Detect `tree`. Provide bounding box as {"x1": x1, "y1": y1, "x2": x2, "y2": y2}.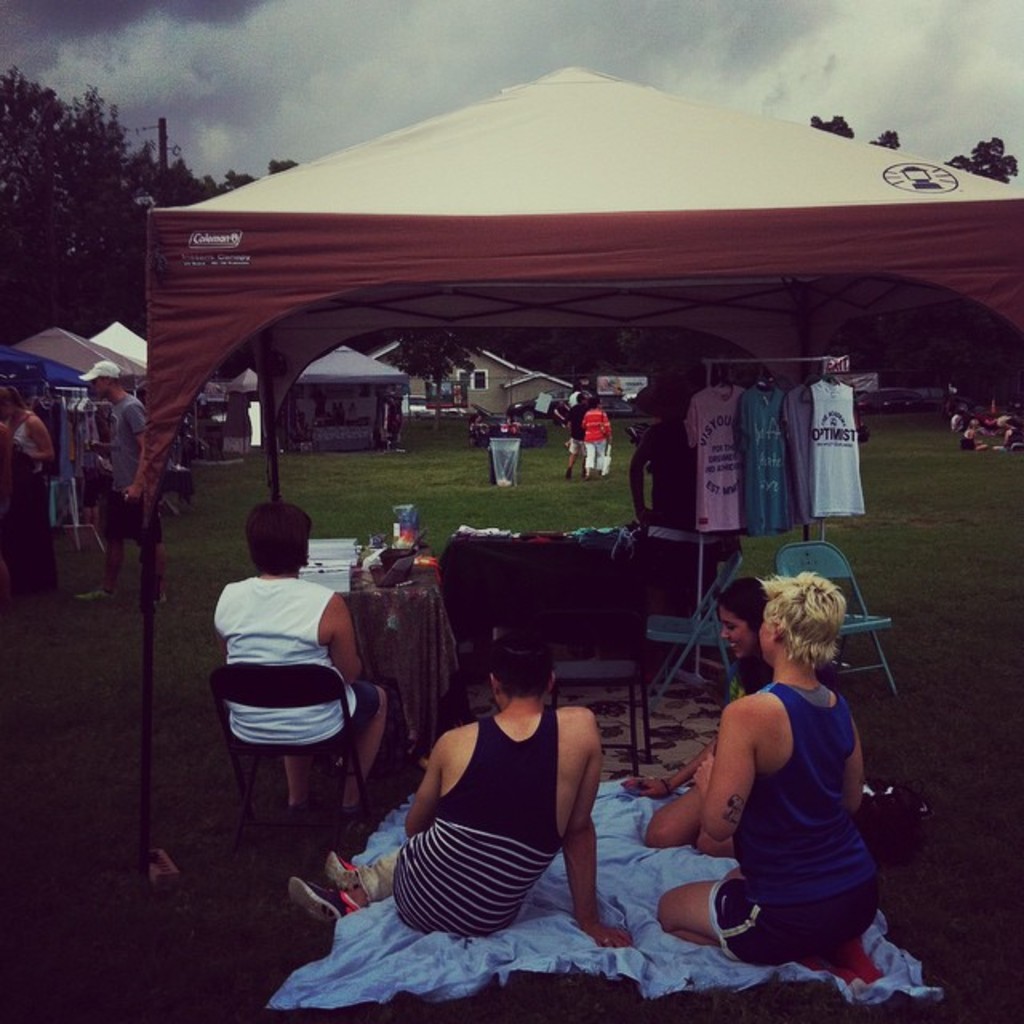
{"x1": 128, "y1": 142, "x2": 165, "y2": 229}.
